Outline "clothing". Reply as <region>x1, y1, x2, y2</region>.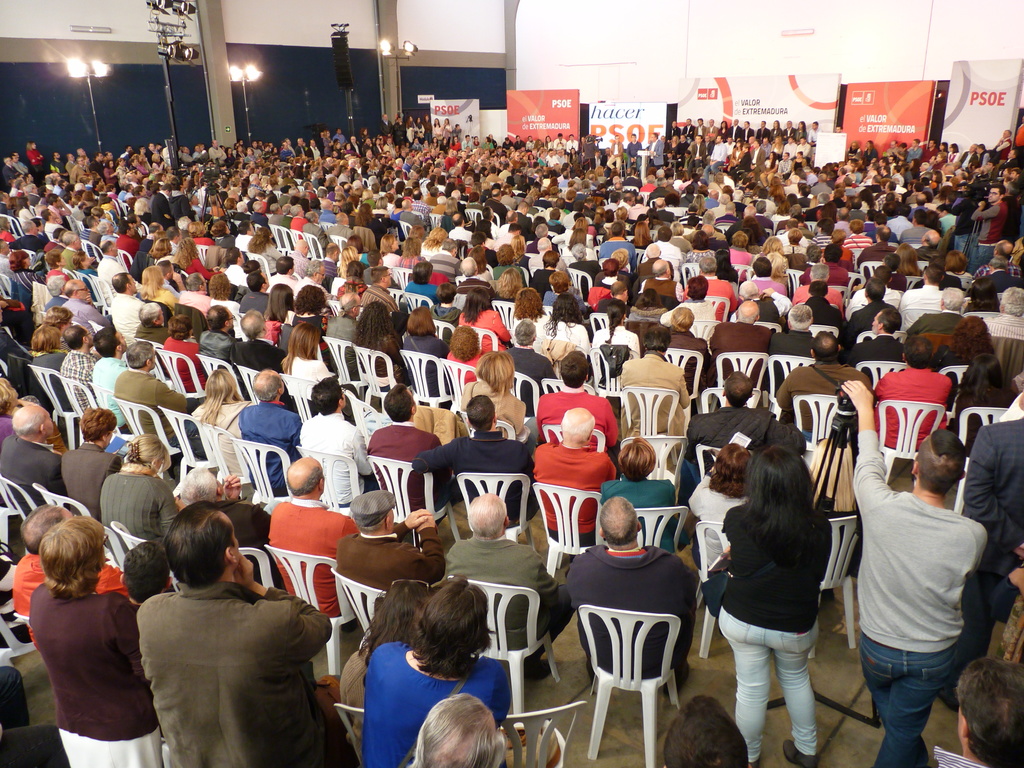
<region>144, 188, 172, 223</region>.
